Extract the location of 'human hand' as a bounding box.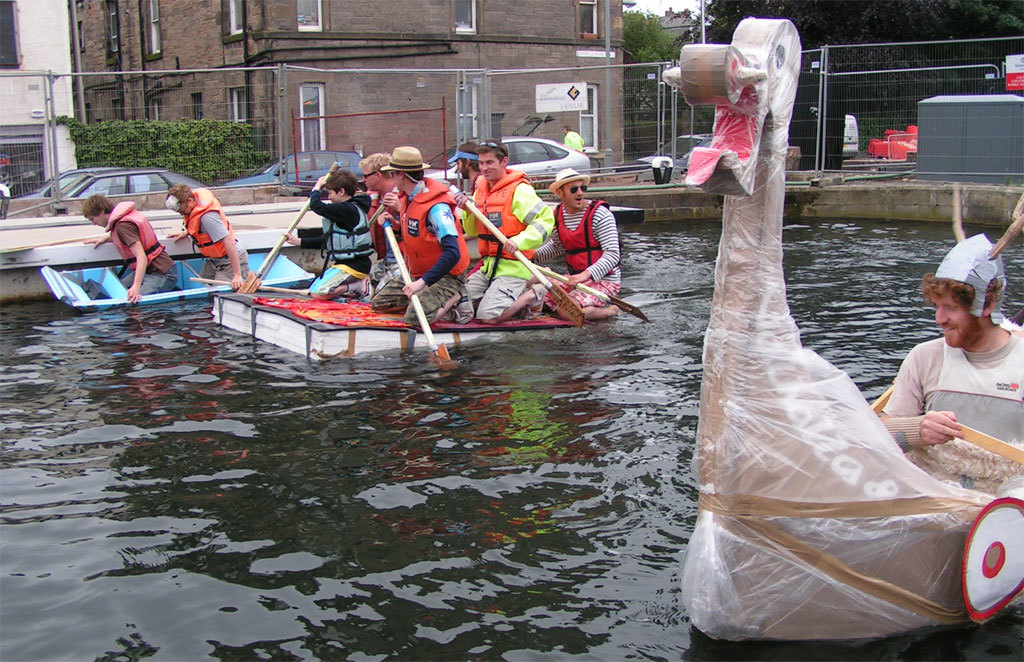
562:271:590:287.
